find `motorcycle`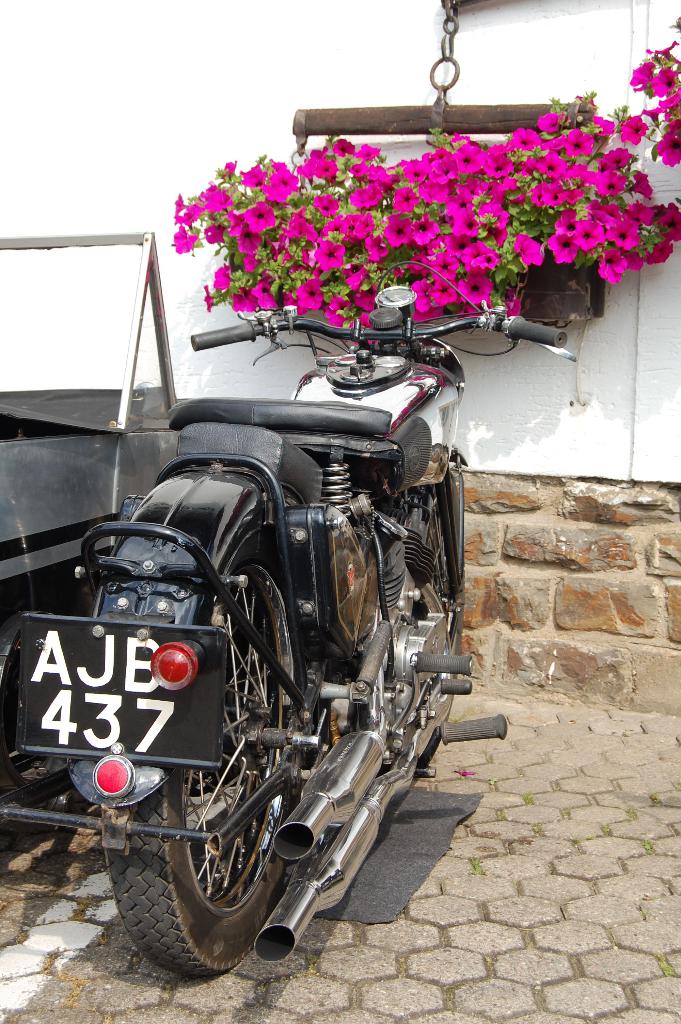
x1=48 y1=193 x2=538 y2=987
